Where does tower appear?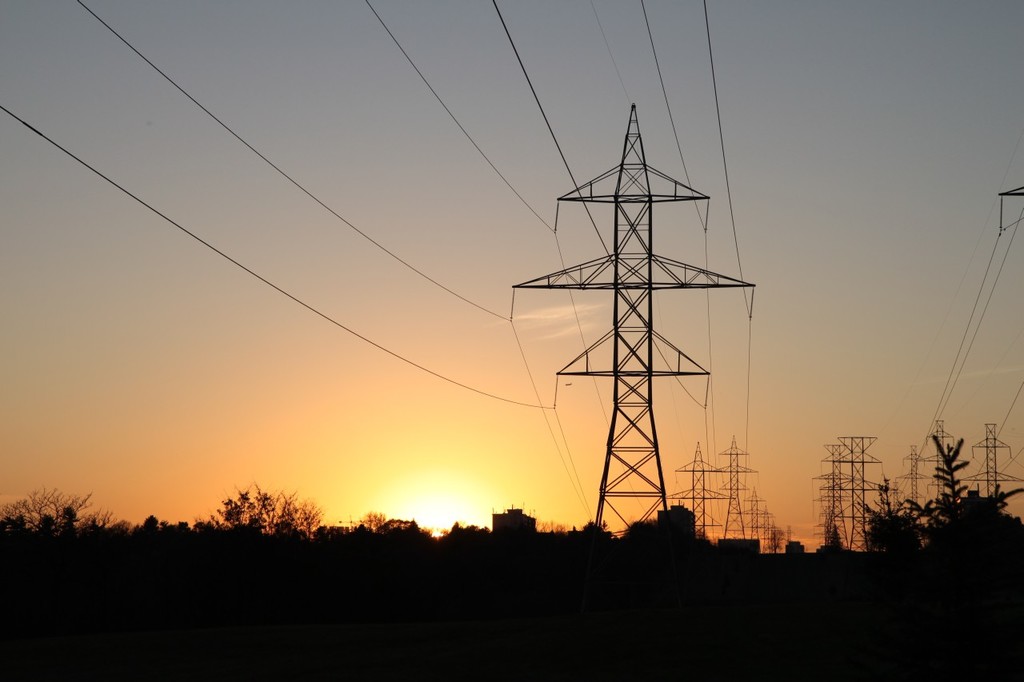
Appears at 807:441:854:550.
